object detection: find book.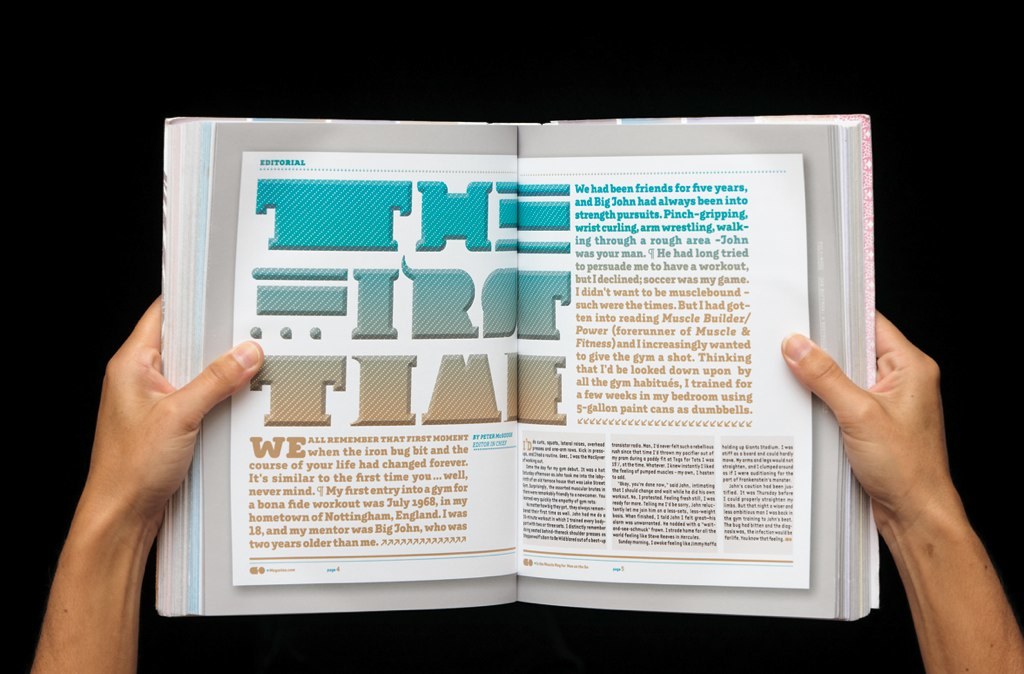
box=[87, 124, 953, 617].
